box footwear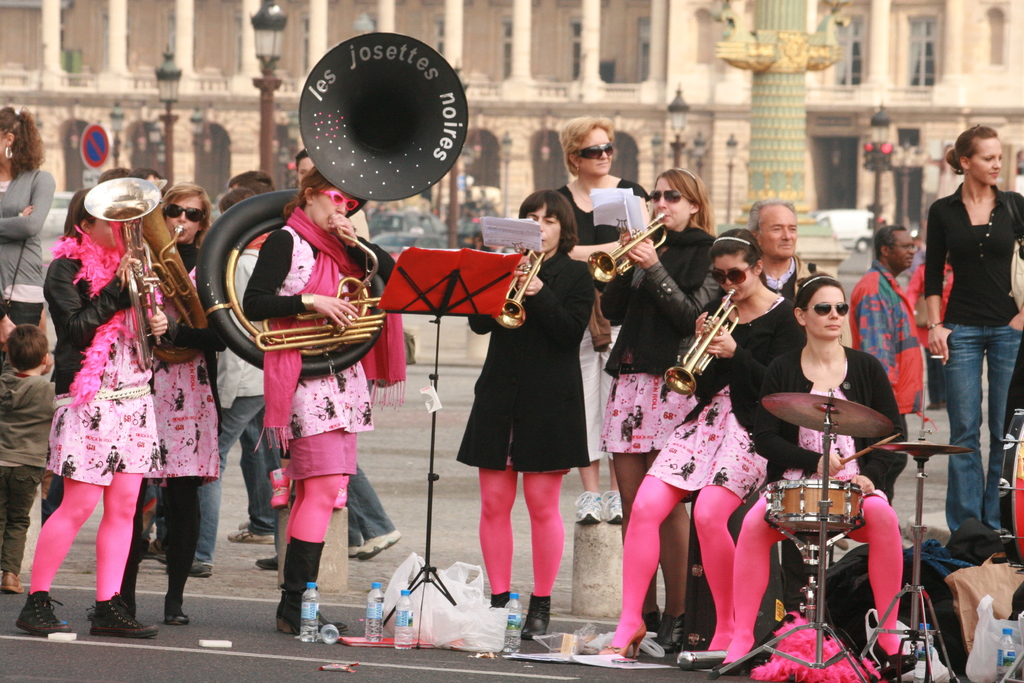
bbox(721, 642, 764, 675)
